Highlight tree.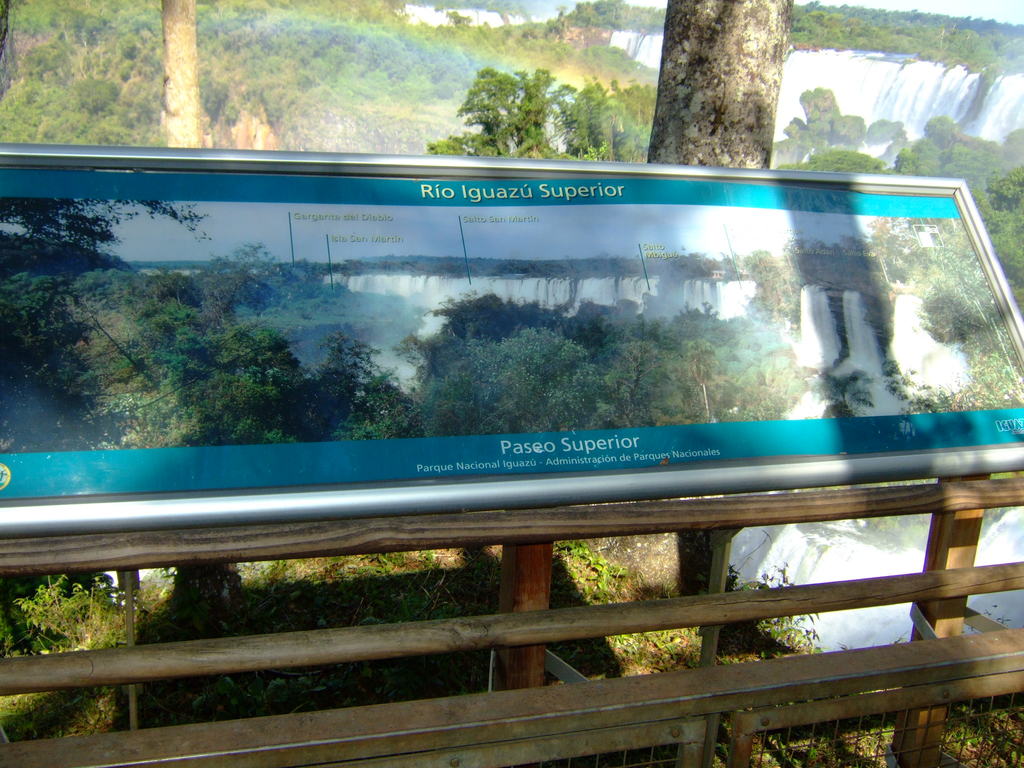
Highlighted region: {"left": 577, "top": 301, "right": 743, "bottom": 422}.
